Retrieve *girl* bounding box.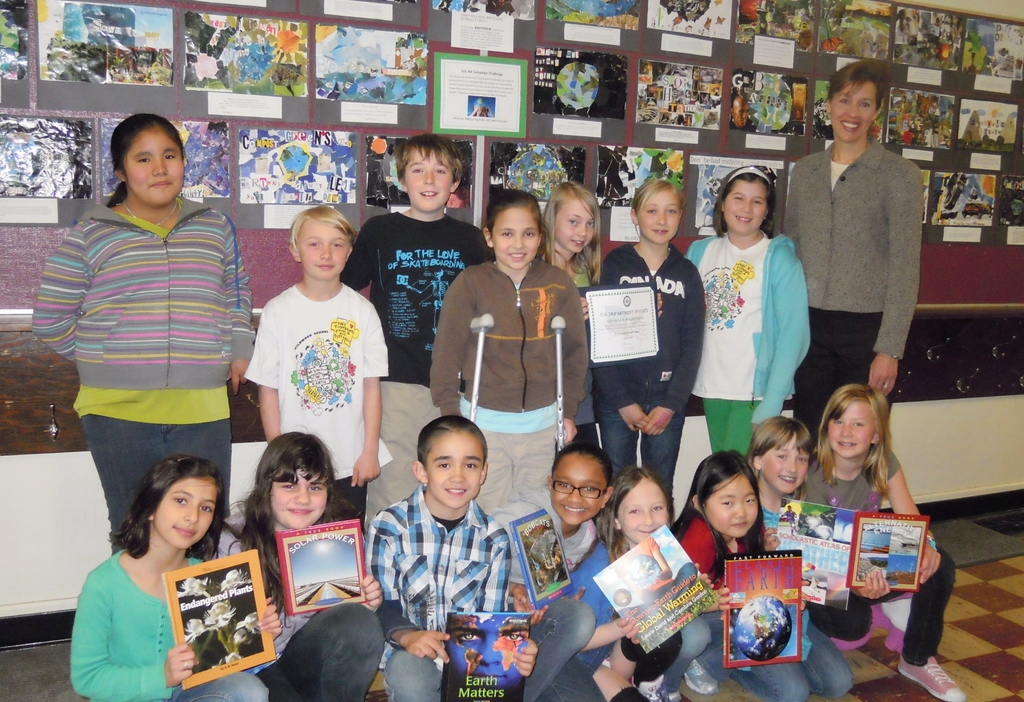
Bounding box: [796, 382, 963, 701].
